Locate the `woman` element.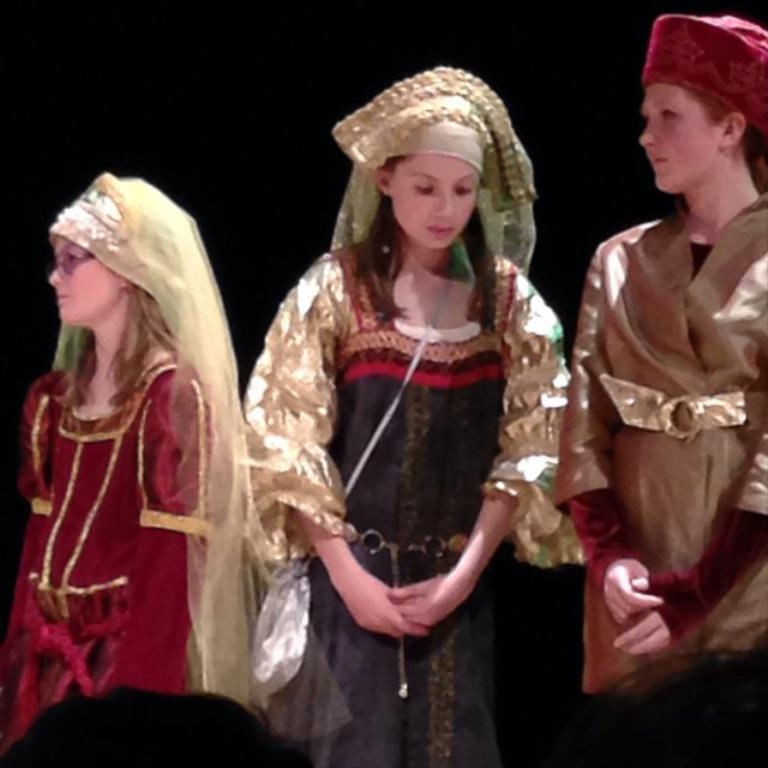
Element bbox: box=[550, 14, 767, 767].
